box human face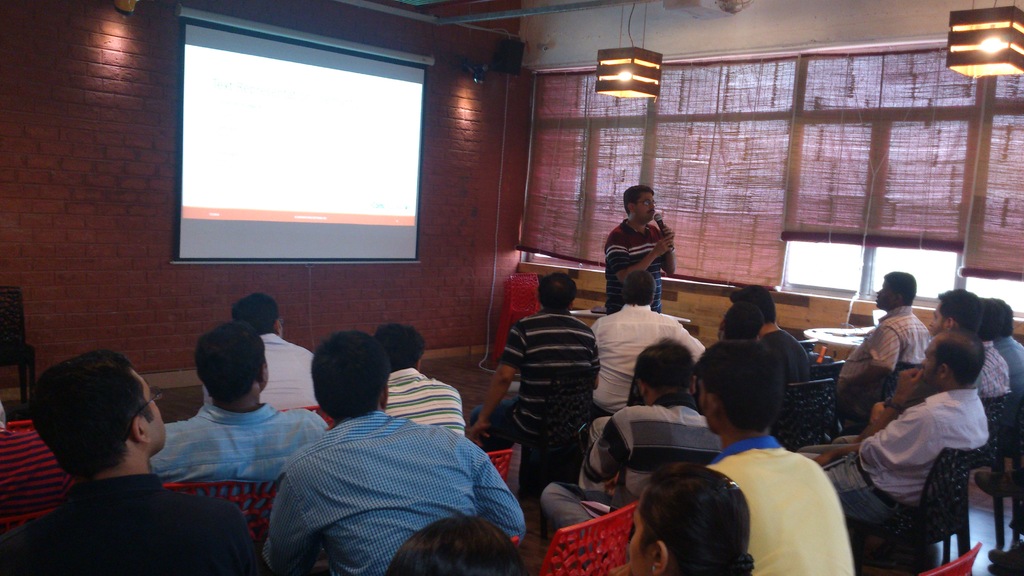
locate(874, 281, 892, 308)
